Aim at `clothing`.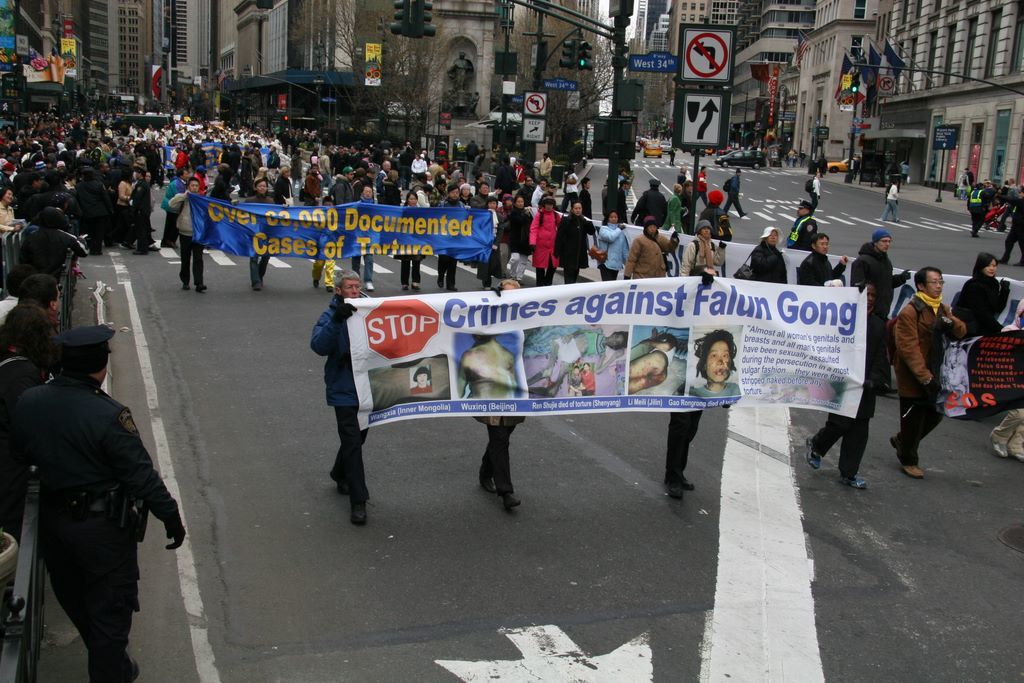
Aimed at 964/183/988/235.
